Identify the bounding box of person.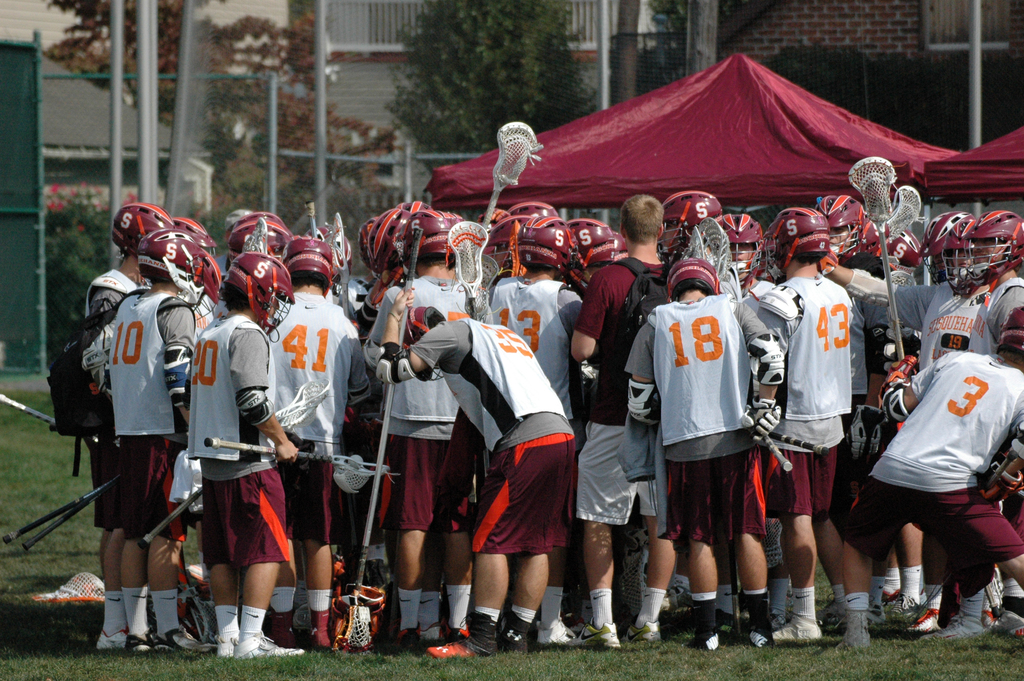
detection(659, 218, 776, 632).
